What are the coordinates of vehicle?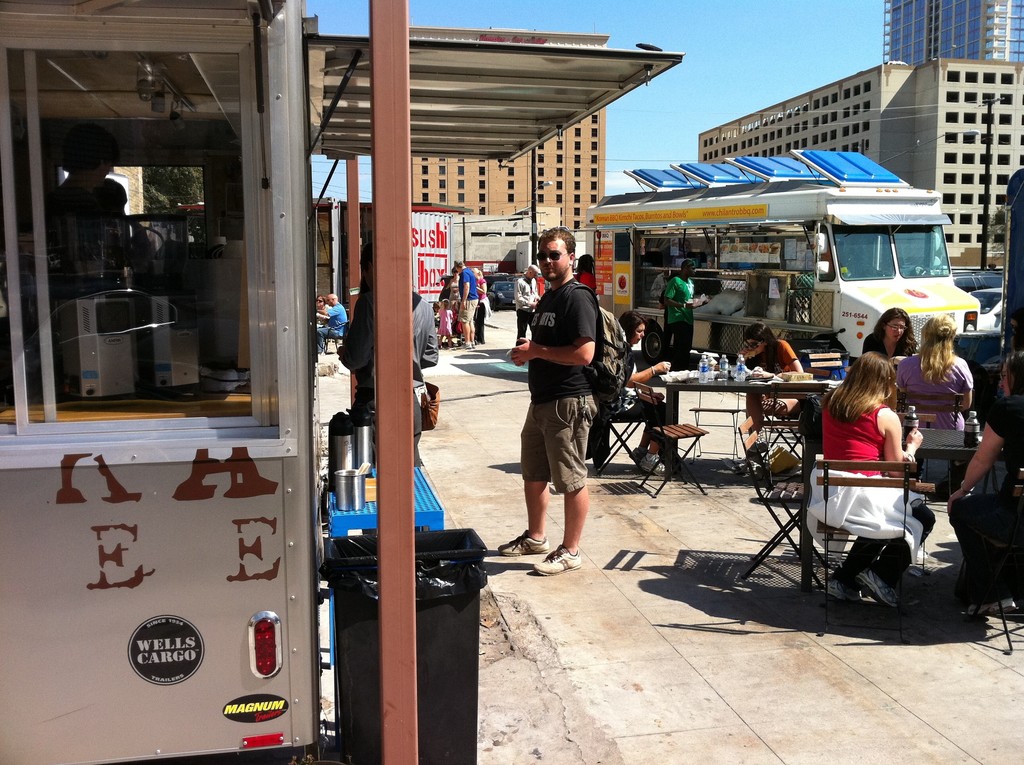
(x1=973, y1=289, x2=1009, y2=335).
